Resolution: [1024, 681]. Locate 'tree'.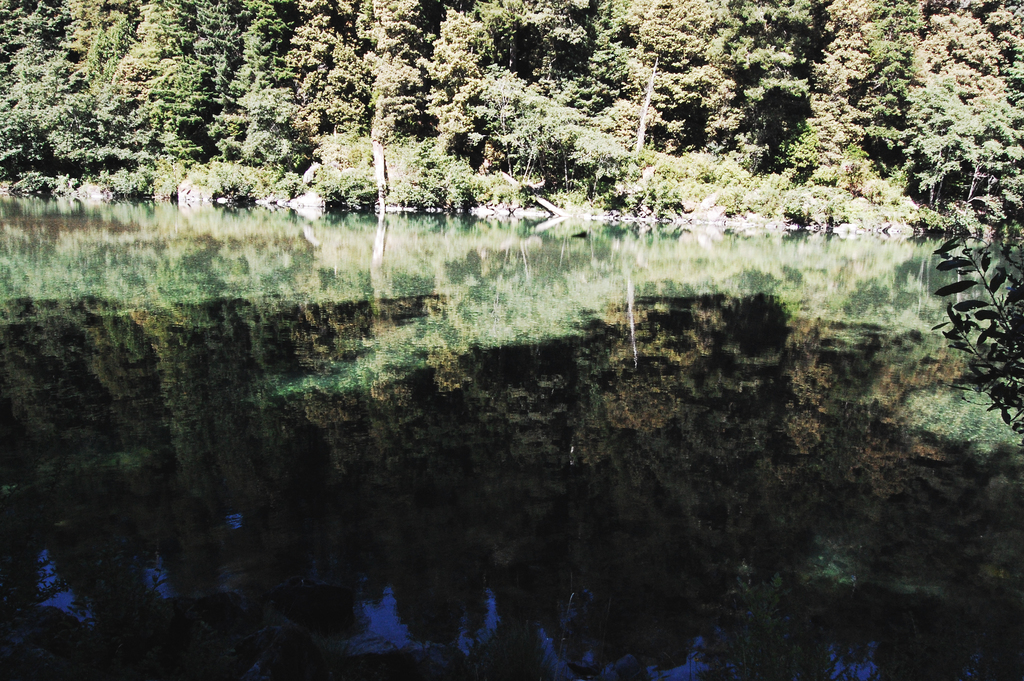
[403, 0, 584, 167].
